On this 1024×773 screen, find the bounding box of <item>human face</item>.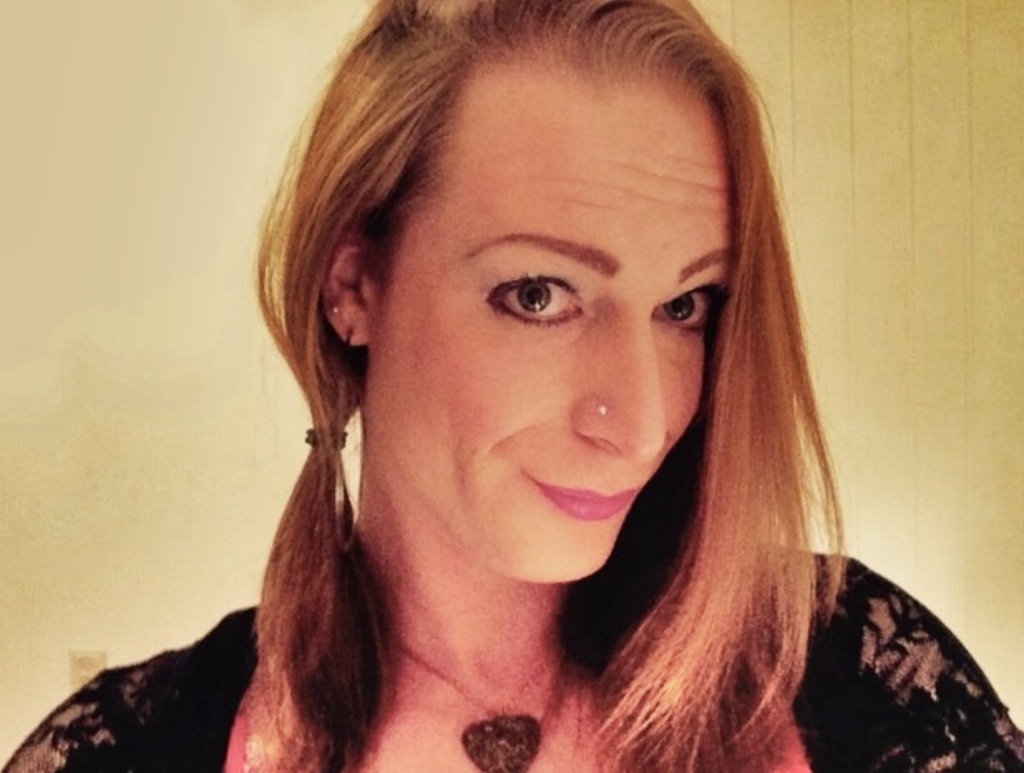
Bounding box: bbox=(373, 71, 740, 582).
